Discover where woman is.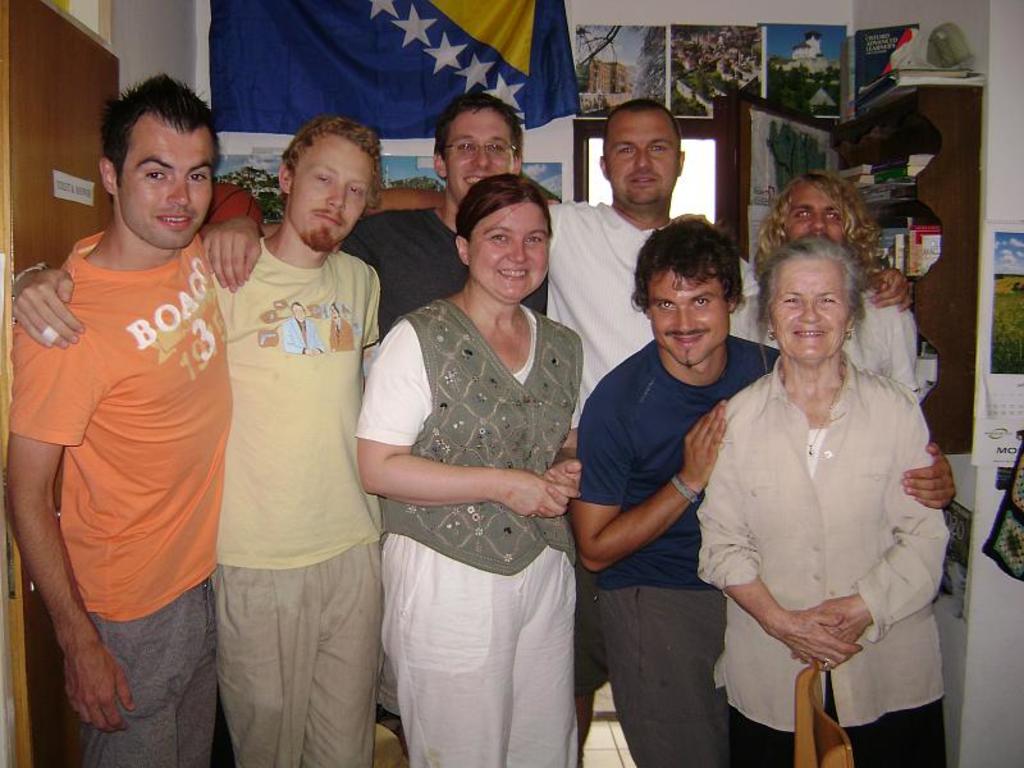
Discovered at 690:234:955:767.
